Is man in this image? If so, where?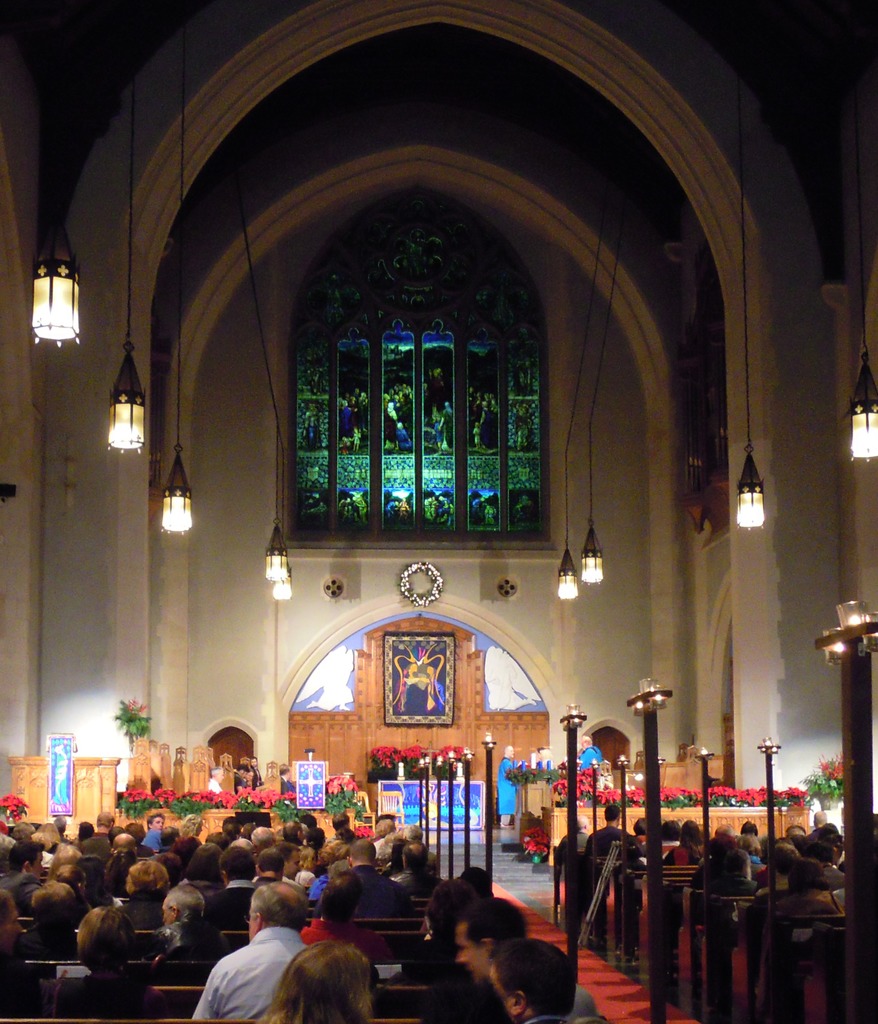
Yes, at (left=786, top=823, right=815, bottom=835).
